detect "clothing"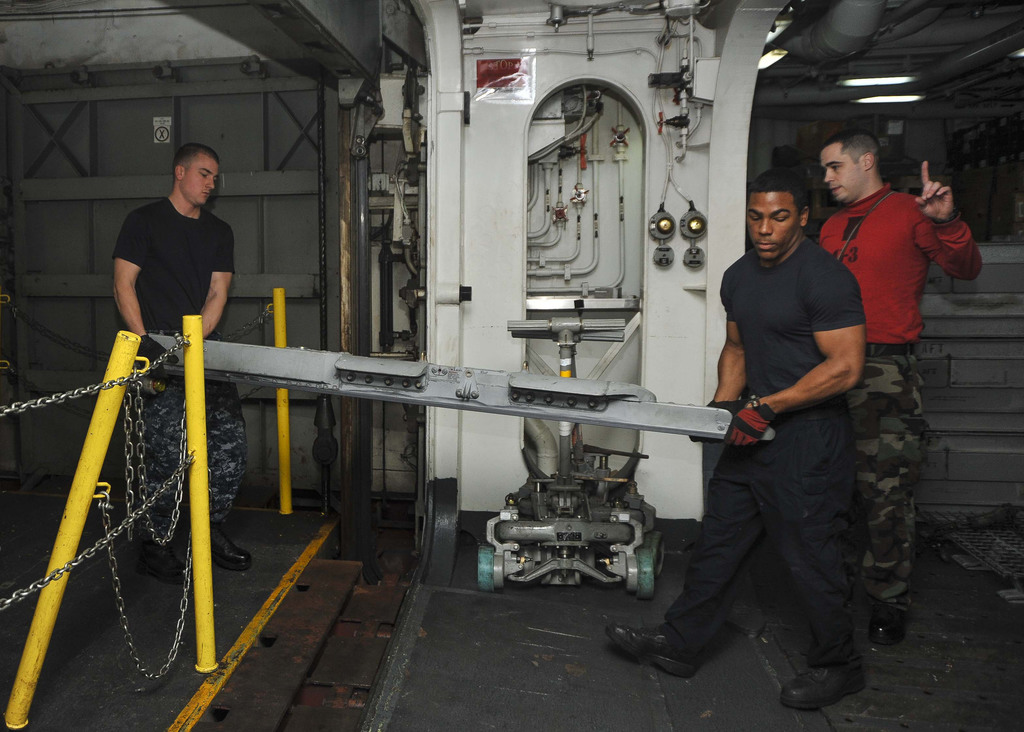
(114,186,246,547)
